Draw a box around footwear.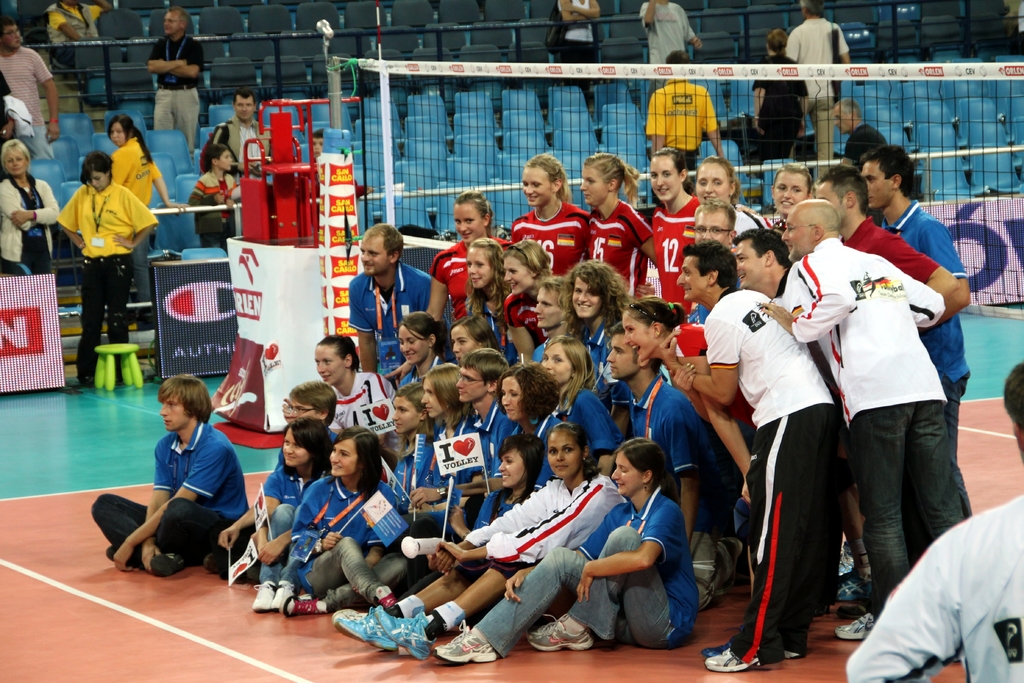
(374,609,435,661).
